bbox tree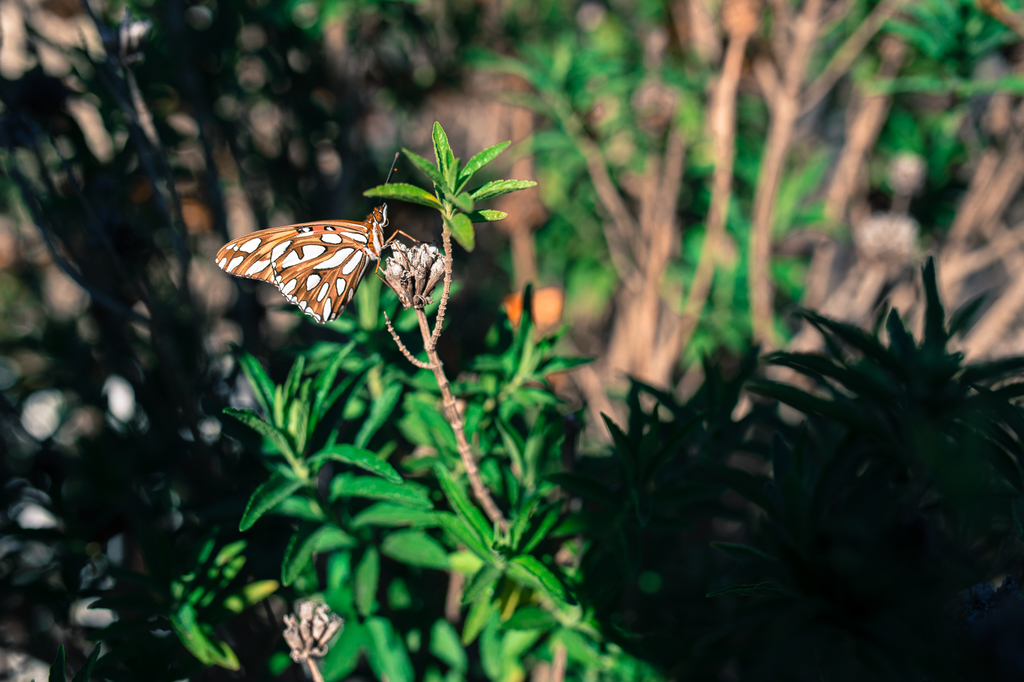
bbox=[721, 229, 1023, 628]
